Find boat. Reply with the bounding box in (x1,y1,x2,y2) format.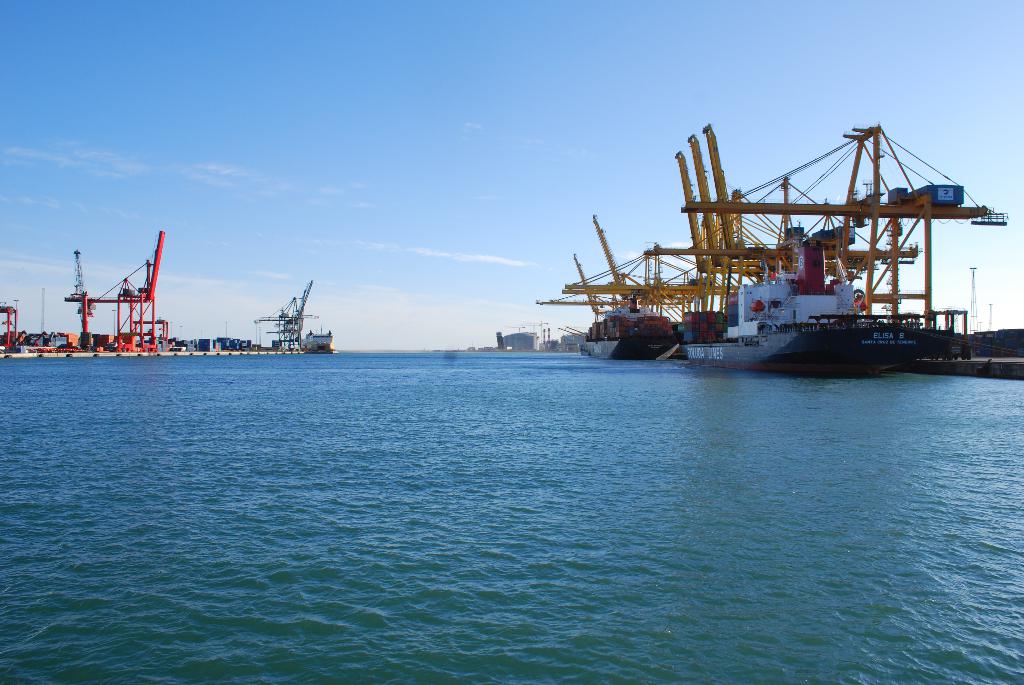
(298,325,333,351).
